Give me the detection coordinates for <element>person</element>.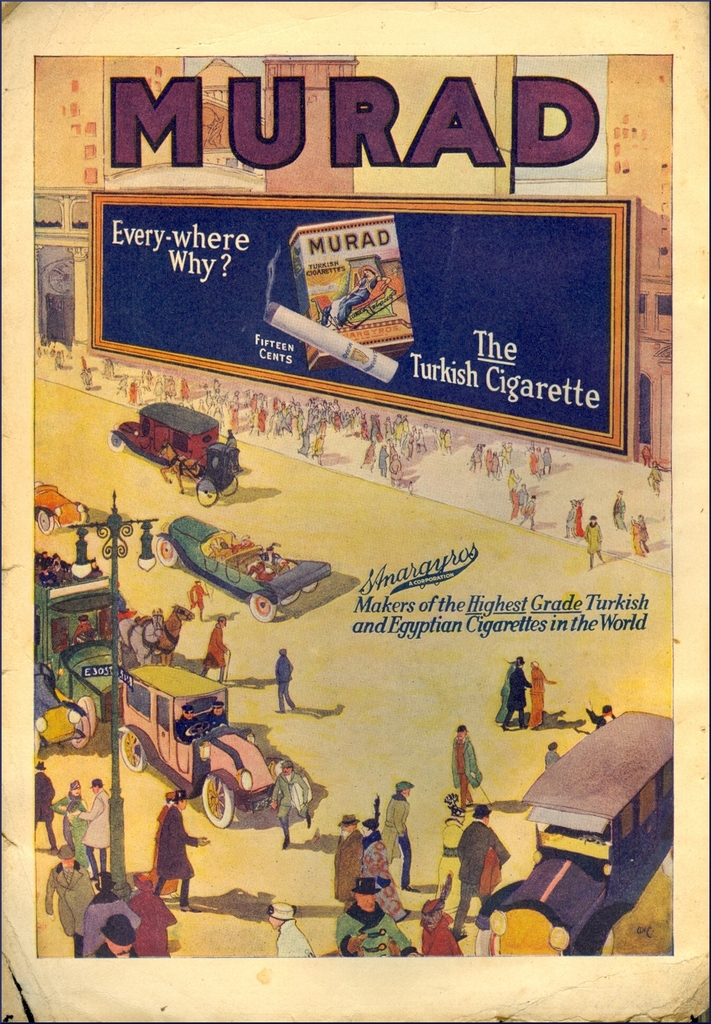
<box>80,876,132,958</box>.
